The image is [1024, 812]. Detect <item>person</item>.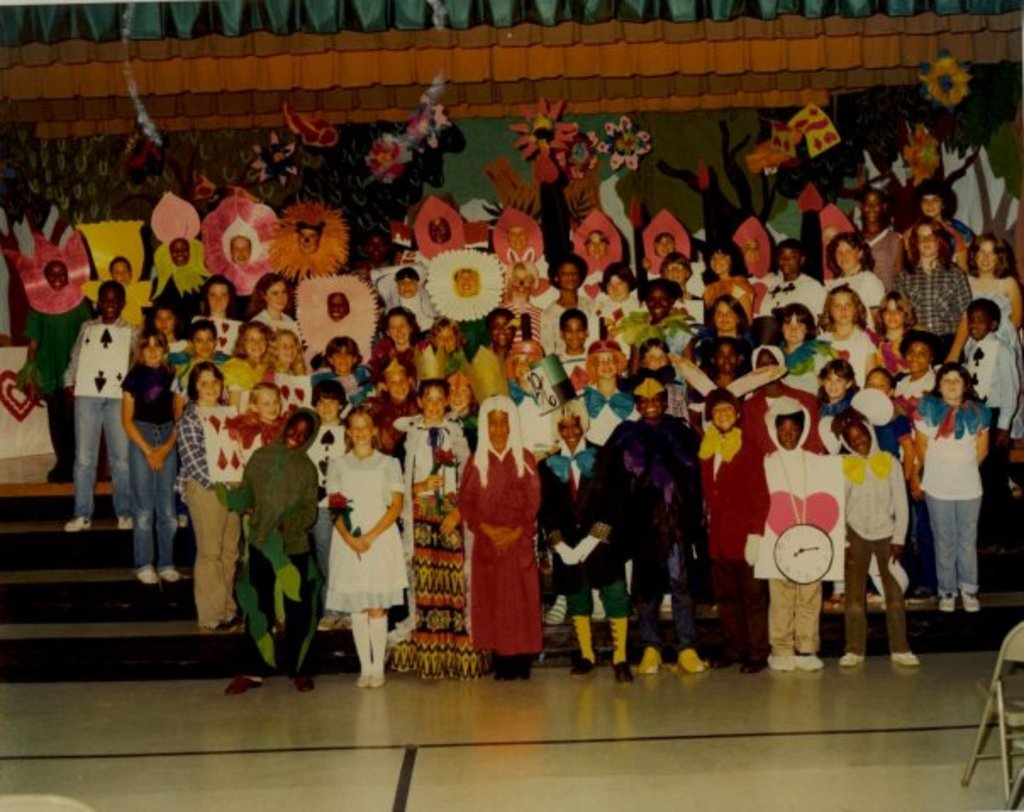
Detection: box=[705, 334, 736, 381].
